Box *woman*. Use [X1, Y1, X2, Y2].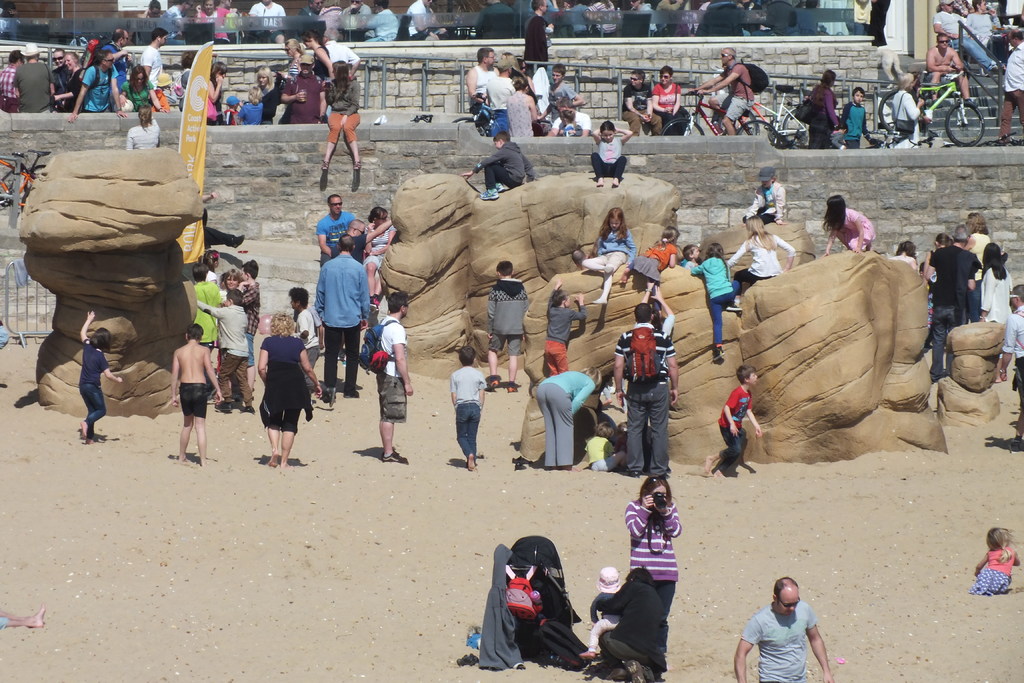
[257, 65, 273, 94].
